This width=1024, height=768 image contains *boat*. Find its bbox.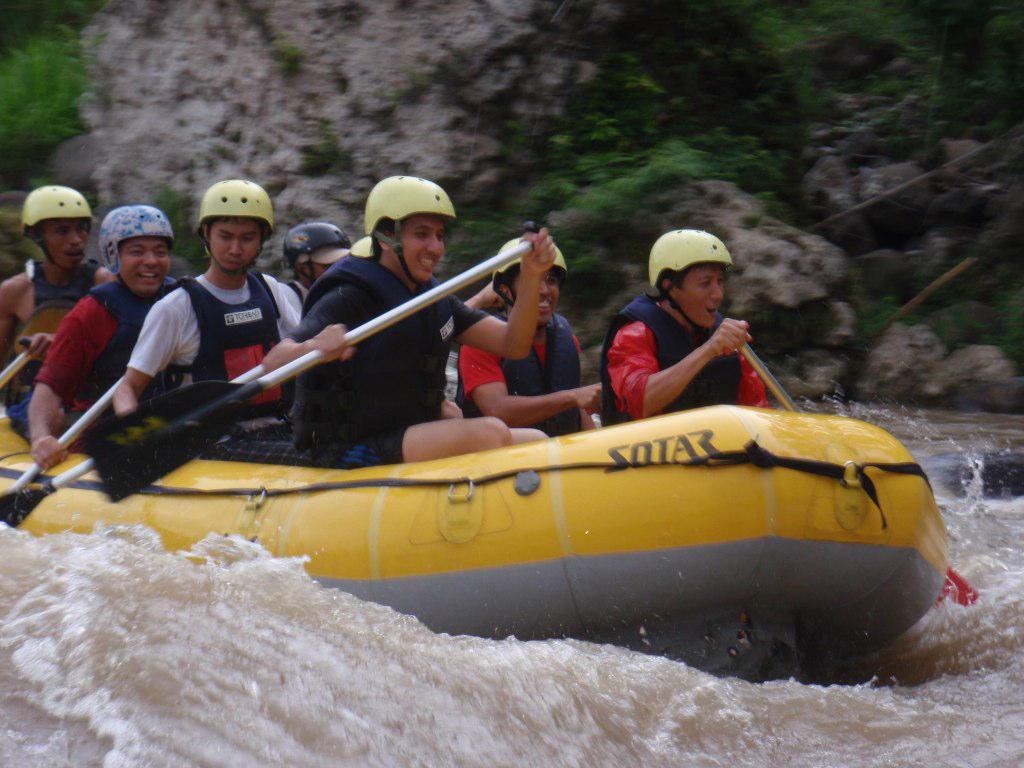
(left=0, top=407, right=954, bottom=675).
